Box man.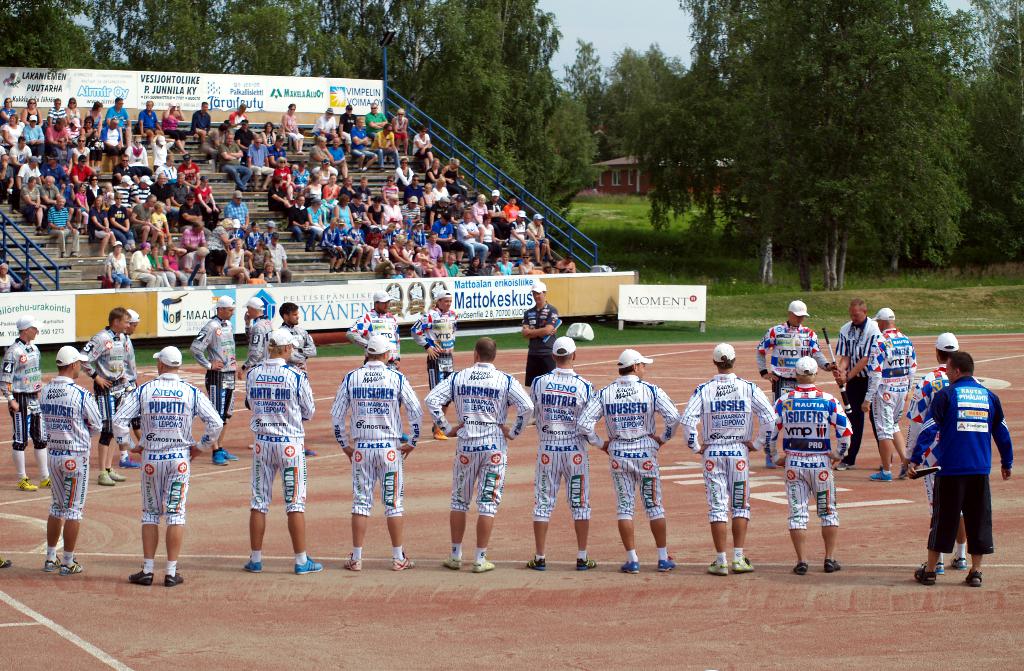
box(458, 214, 487, 264).
